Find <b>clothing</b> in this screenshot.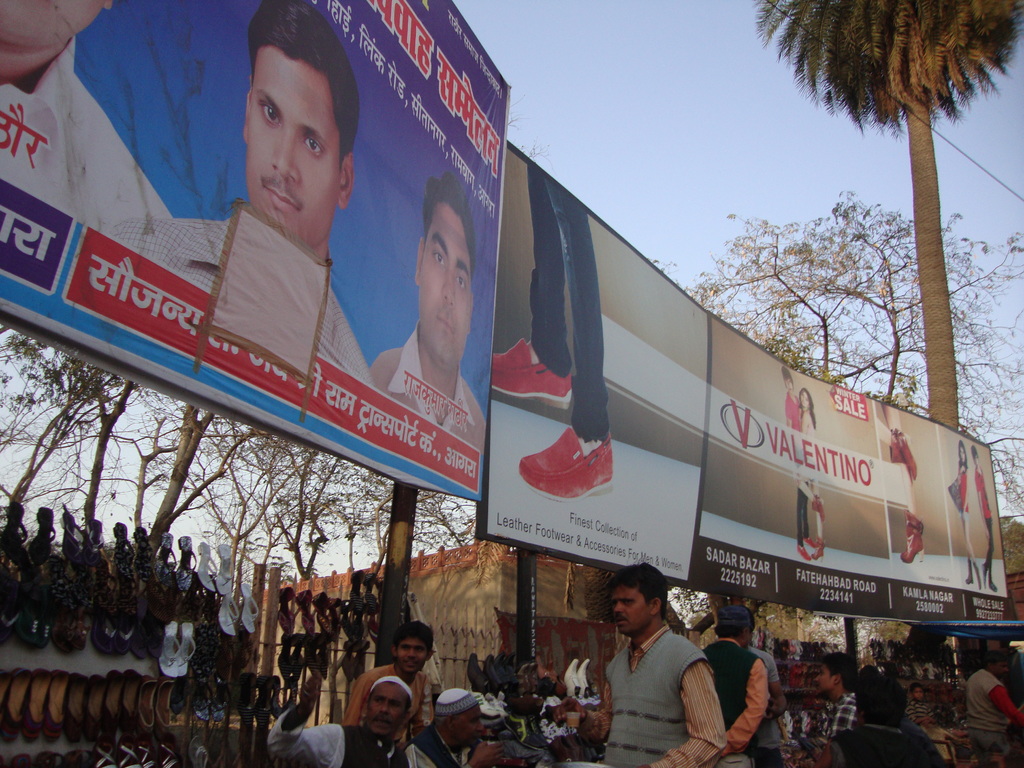
The bounding box for <b>clothing</b> is bbox=[700, 630, 773, 767].
